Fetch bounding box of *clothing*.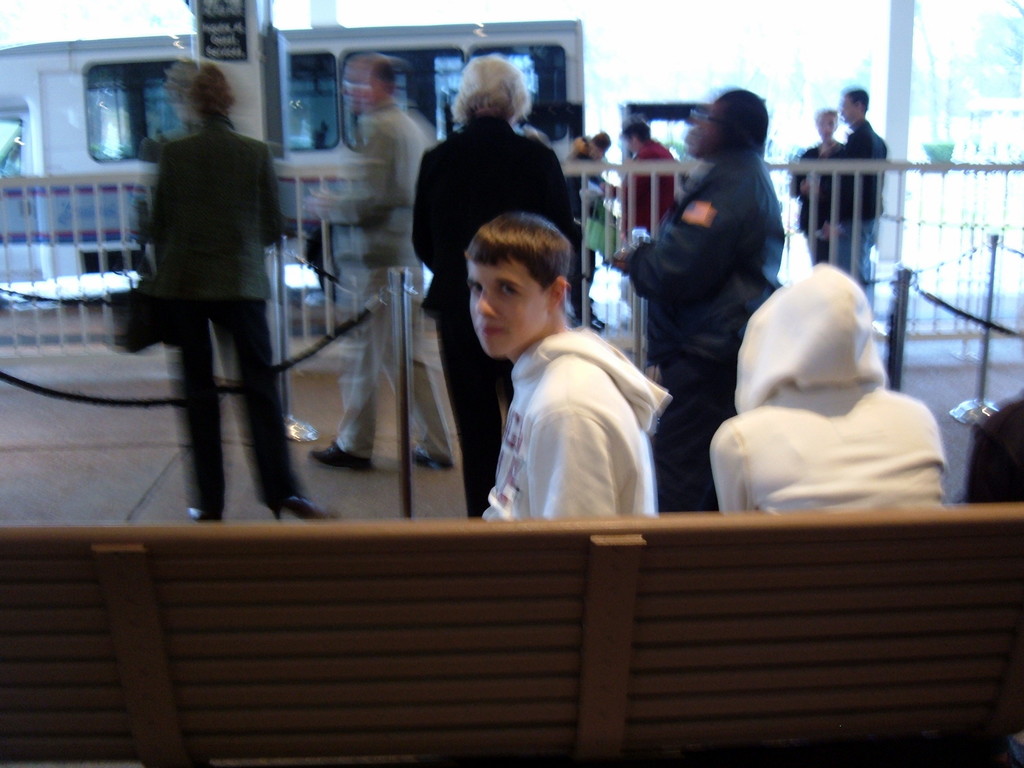
Bbox: (324,94,444,461).
